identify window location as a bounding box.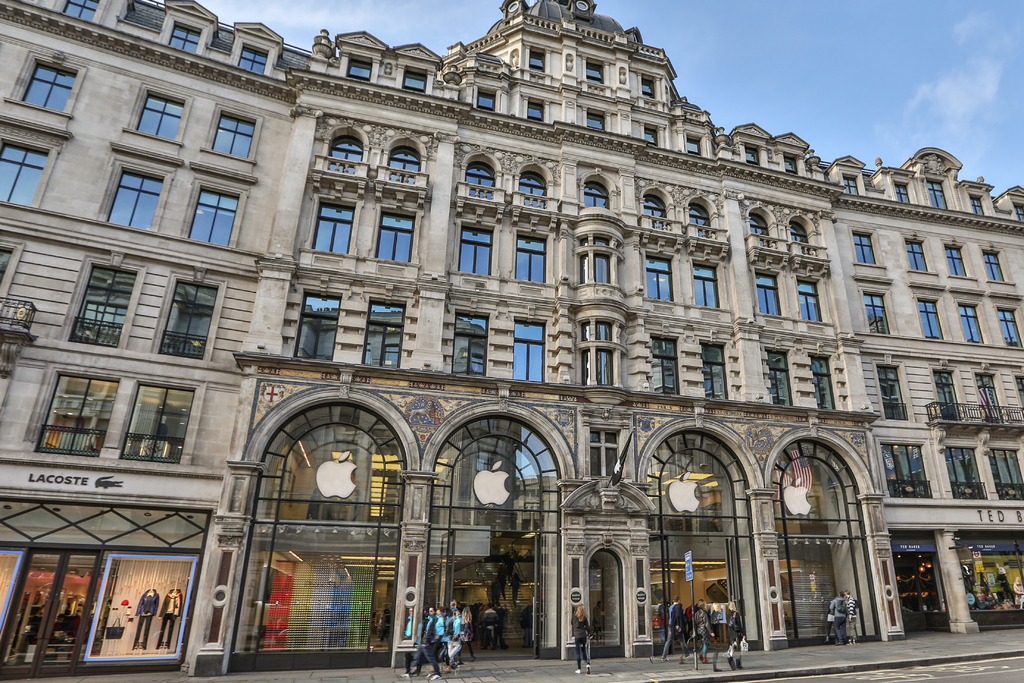
detection(403, 70, 429, 94).
